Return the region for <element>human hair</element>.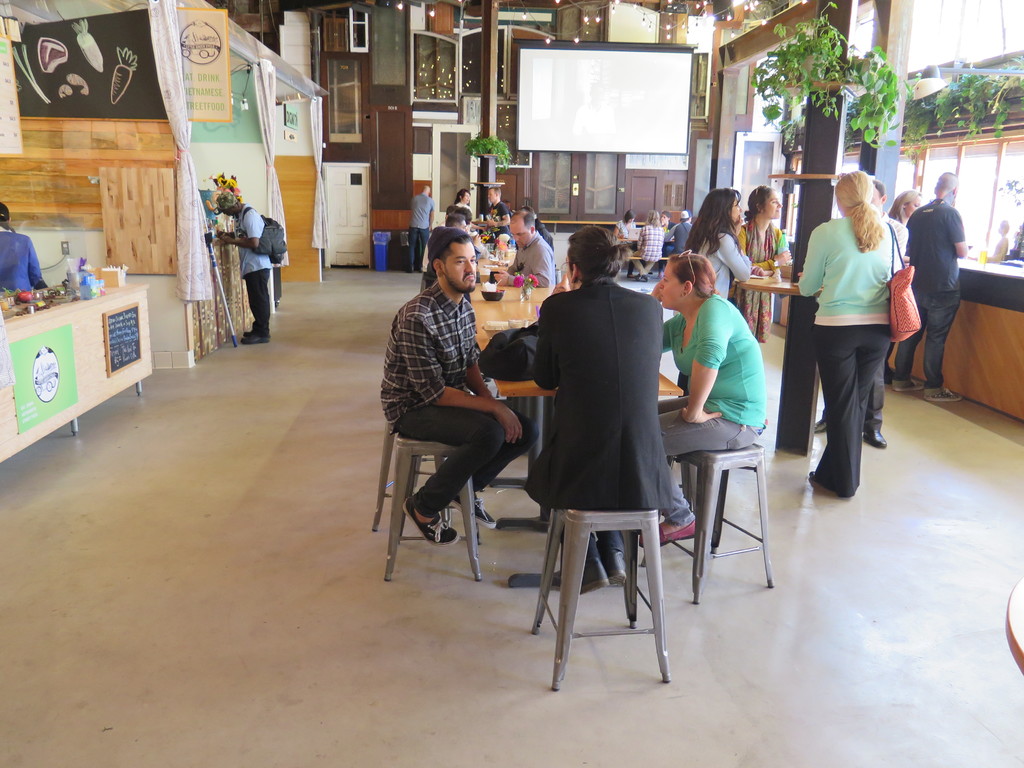
region(888, 193, 920, 222).
